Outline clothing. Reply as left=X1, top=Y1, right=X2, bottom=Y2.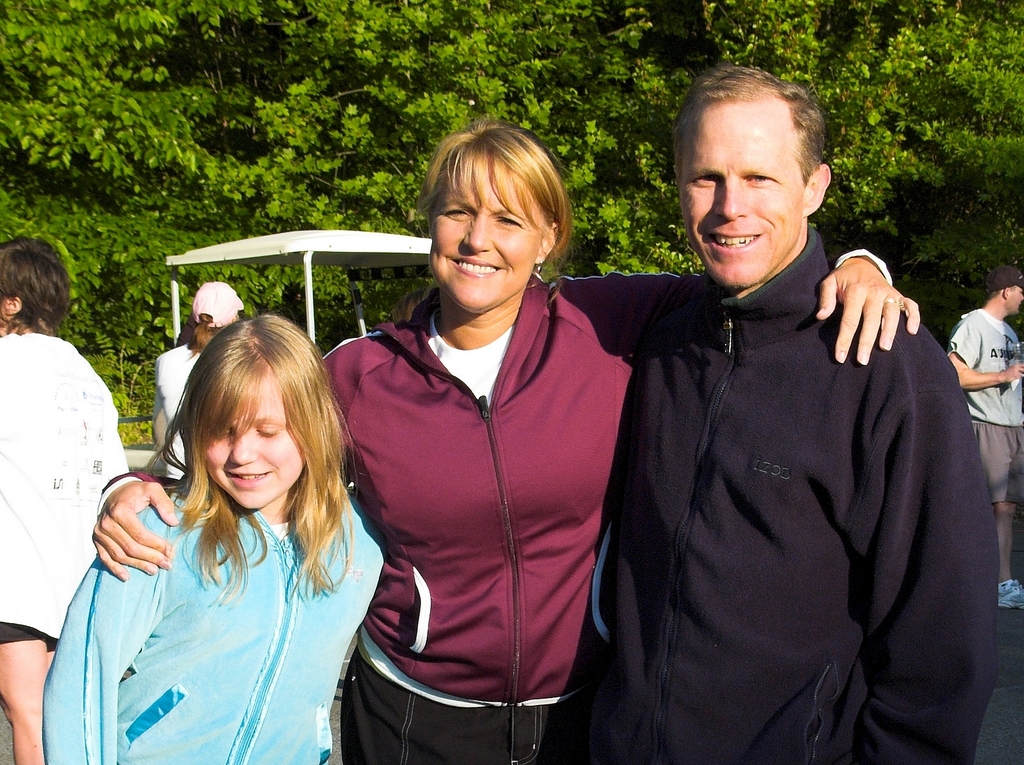
left=0, top=336, right=132, bottom=640.
